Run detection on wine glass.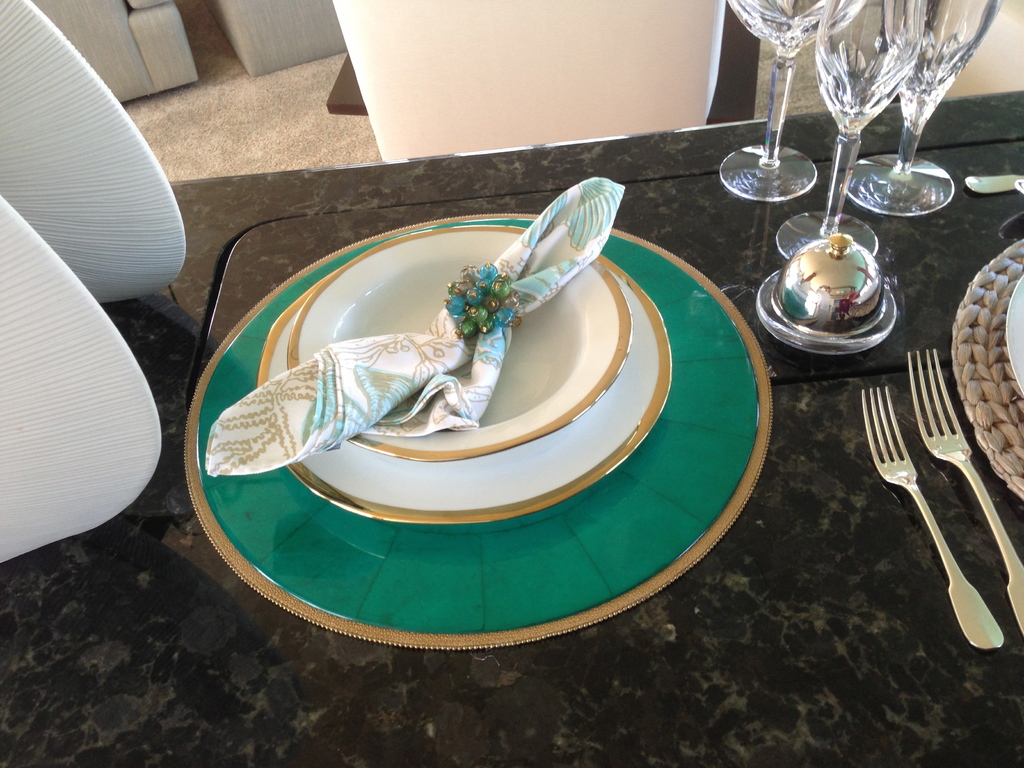
Result: detection(778, 0, 929, 265).
